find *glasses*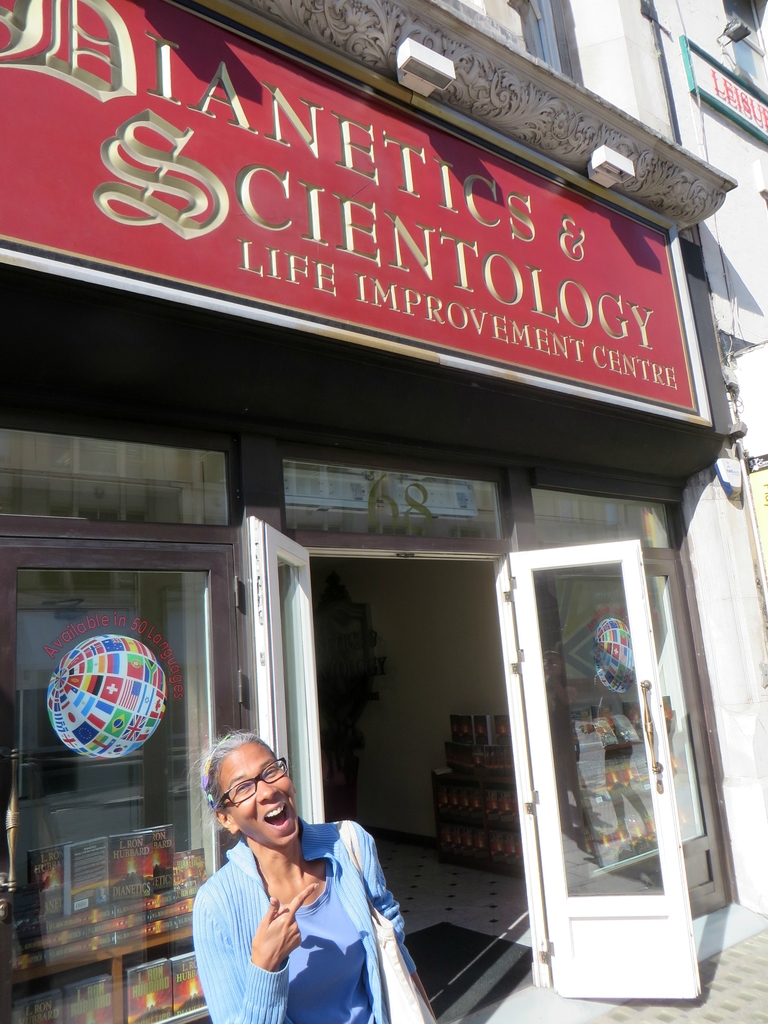
214/755/300/809
